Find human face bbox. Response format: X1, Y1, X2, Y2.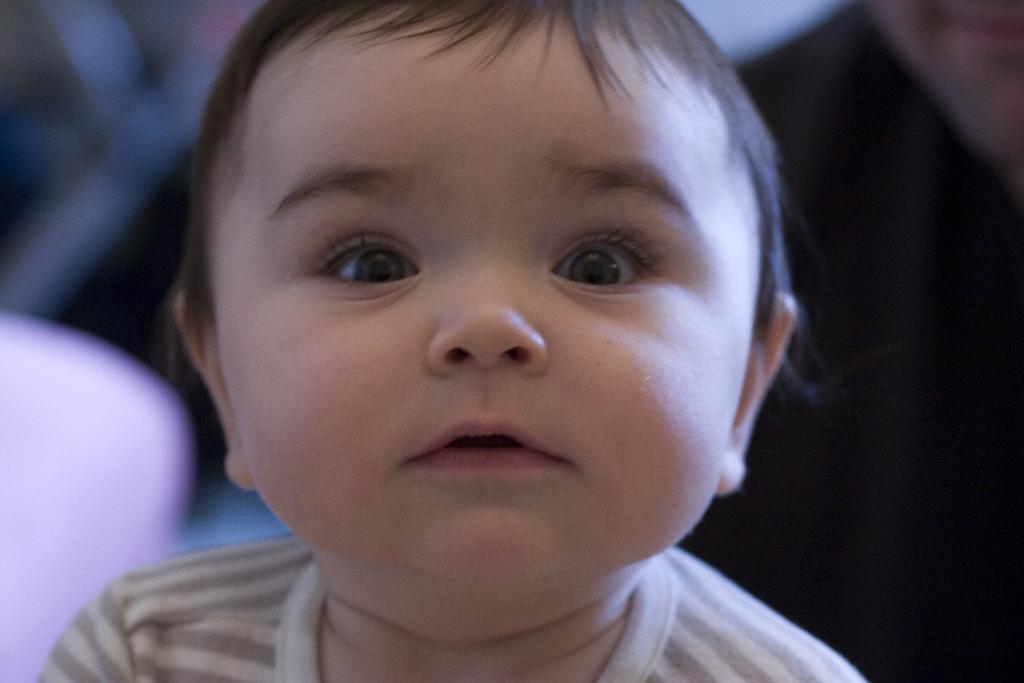
223, 23, 756, 593.
